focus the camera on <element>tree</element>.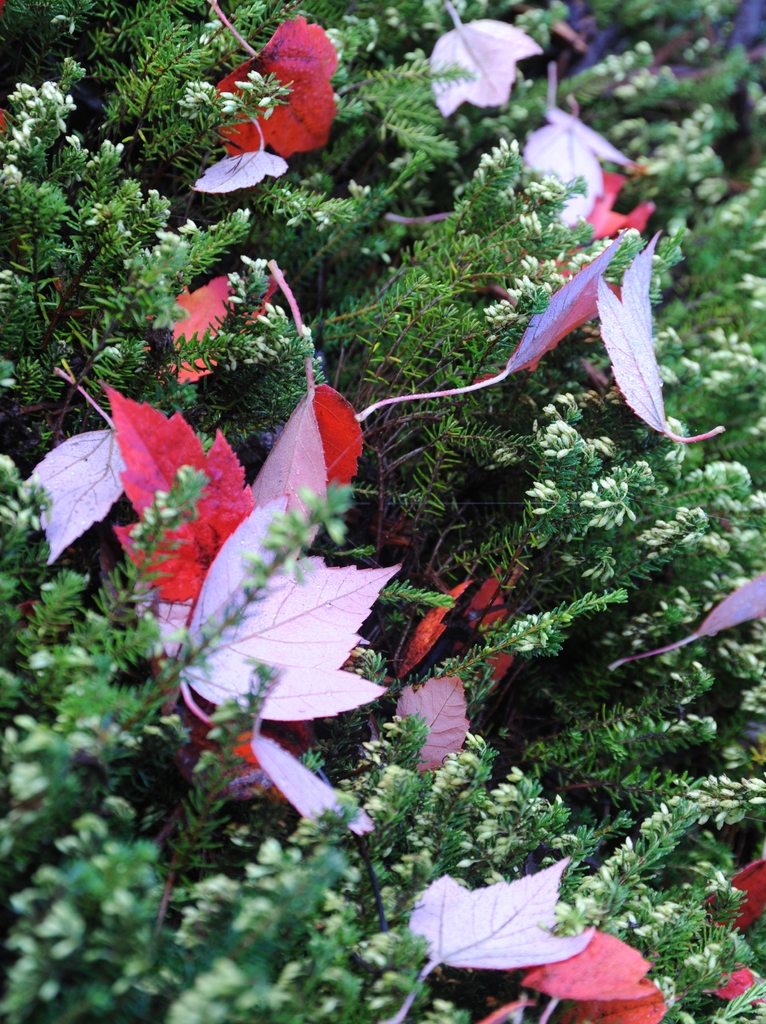
Focus region: {"x1": 0, "y1": 0, "x2": 765, "y2": 1023}.
